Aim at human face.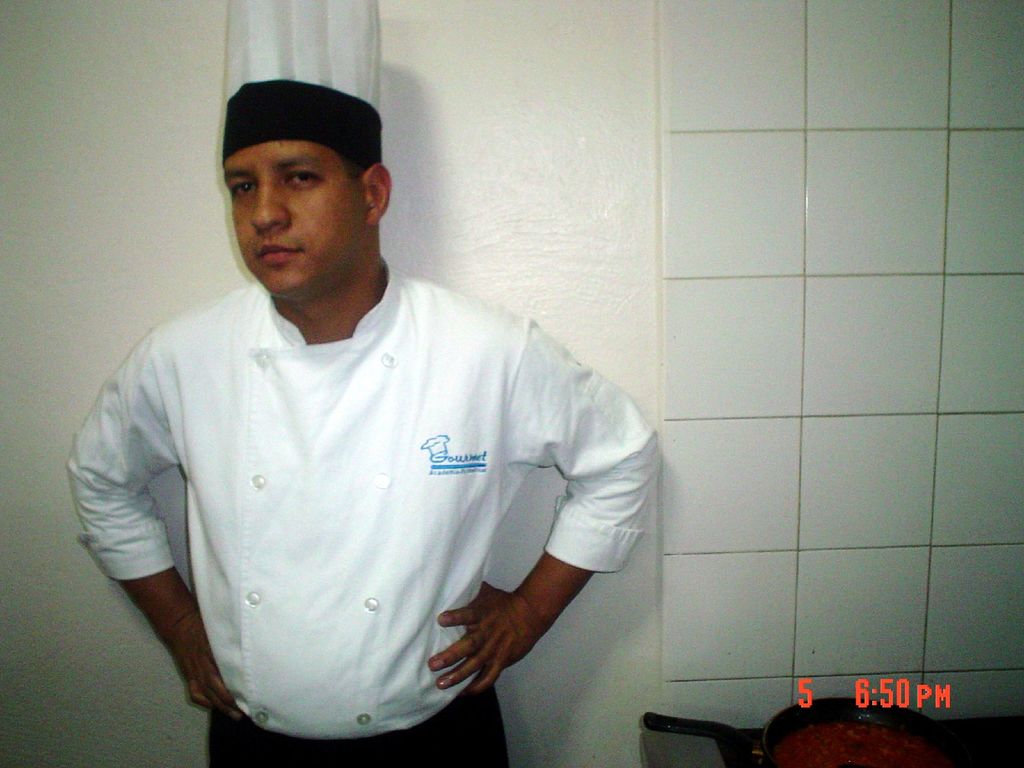
Aimed at 228,136,362,303.
